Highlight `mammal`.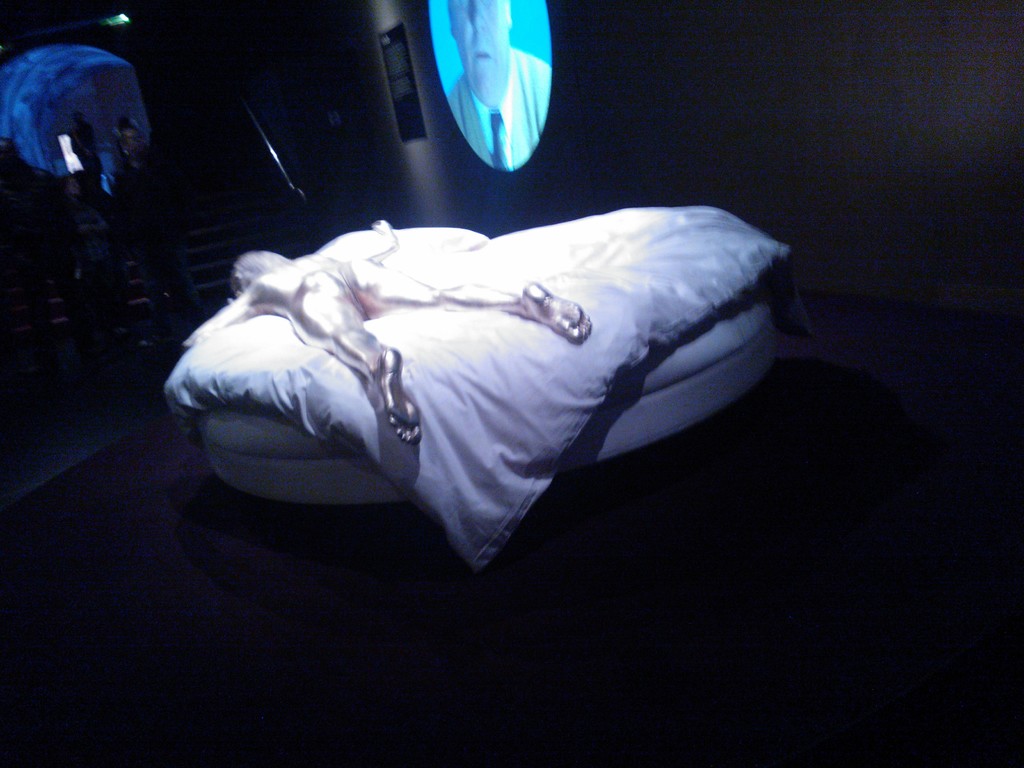
Highlighted region: 106,130,202,339.
